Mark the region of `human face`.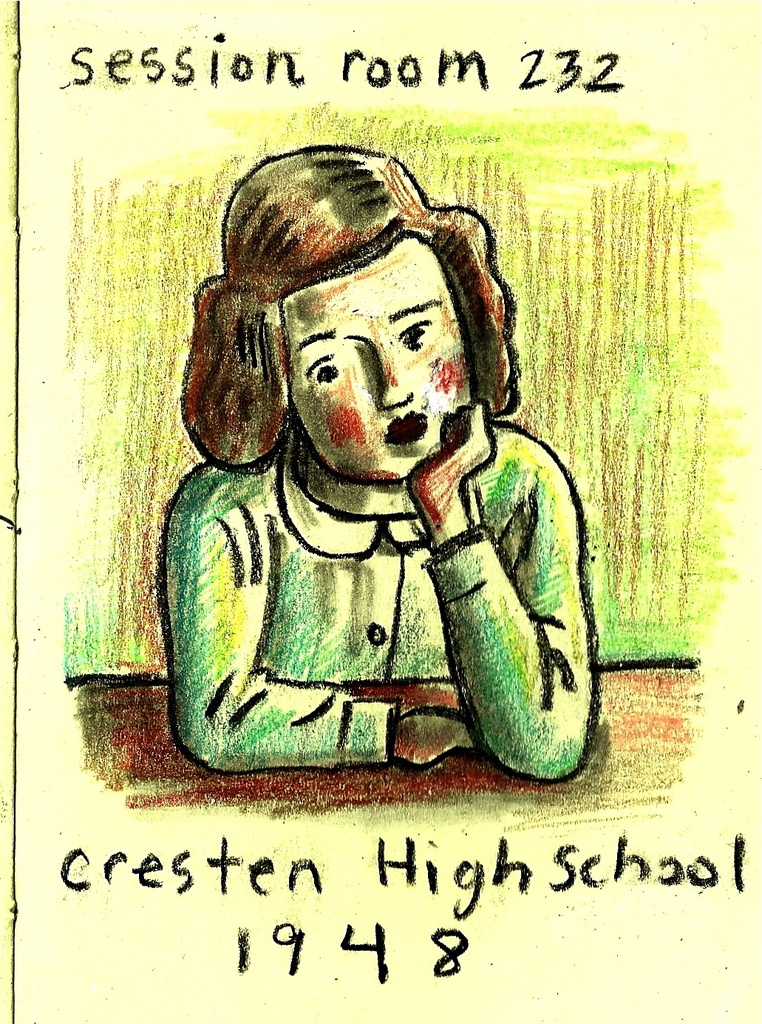
Region: [279, 236, 477, 484].
